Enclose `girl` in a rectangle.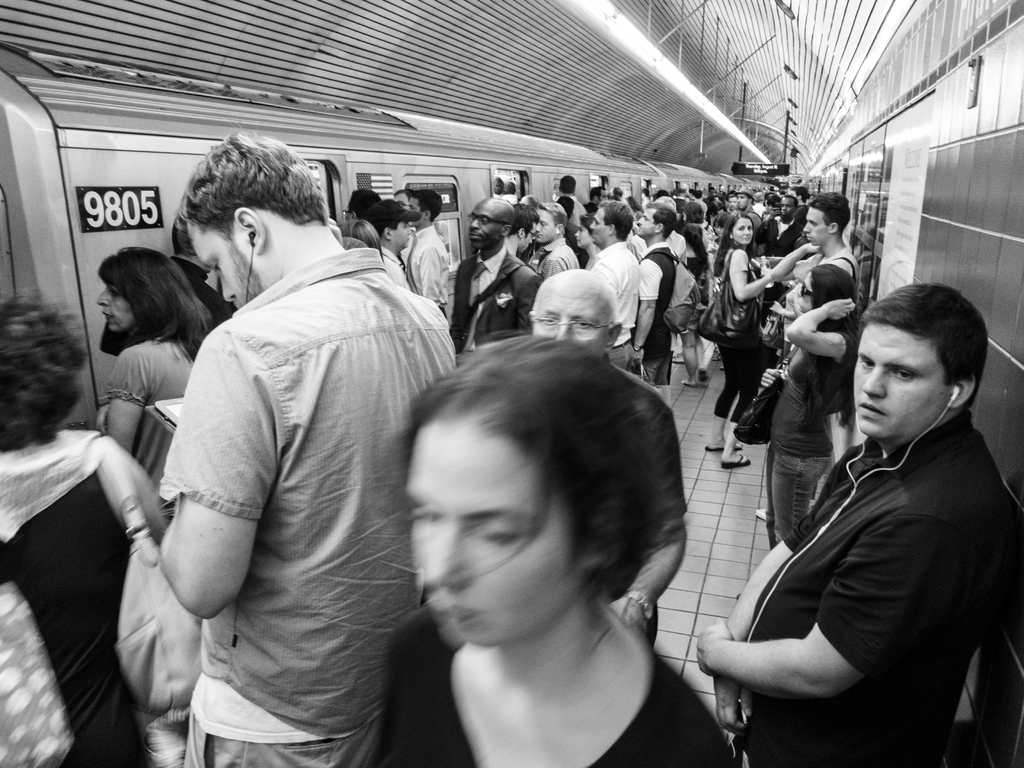
rect(771, 259, 868, 550).
